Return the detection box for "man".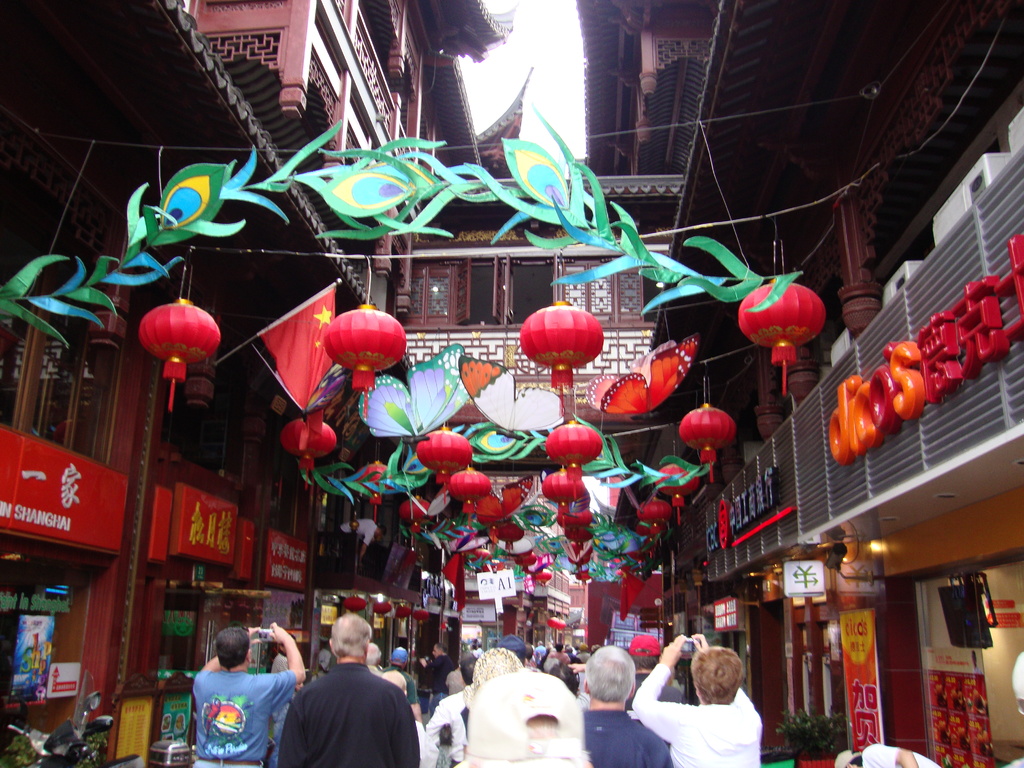
rect(572, 645, 674, 767).
